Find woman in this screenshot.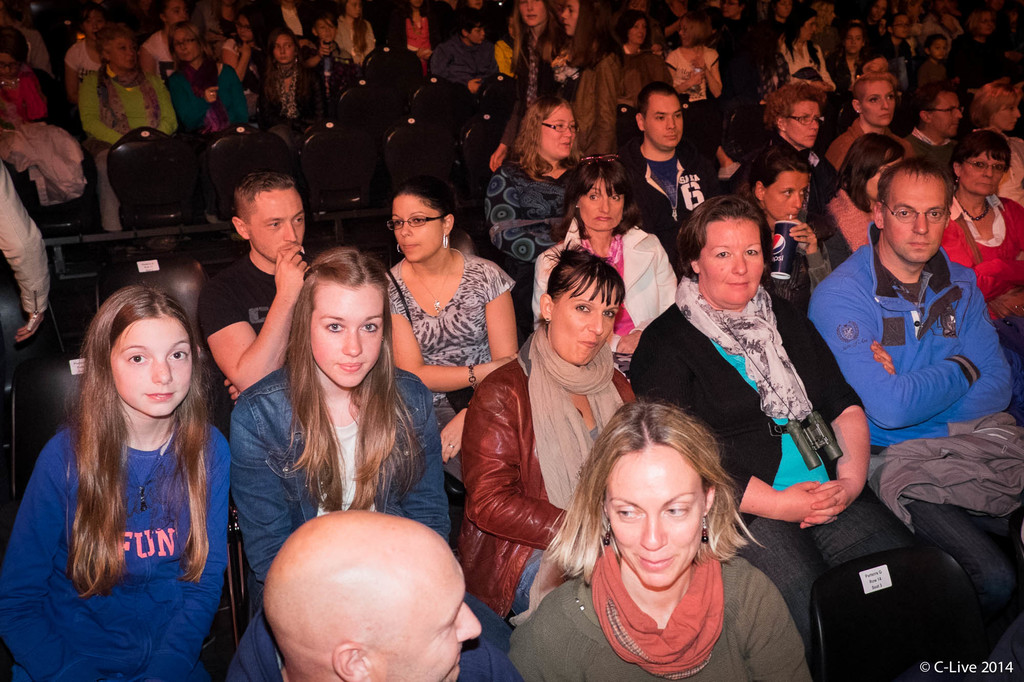
The bounding box for woman is [76, 24, 177, 239].
